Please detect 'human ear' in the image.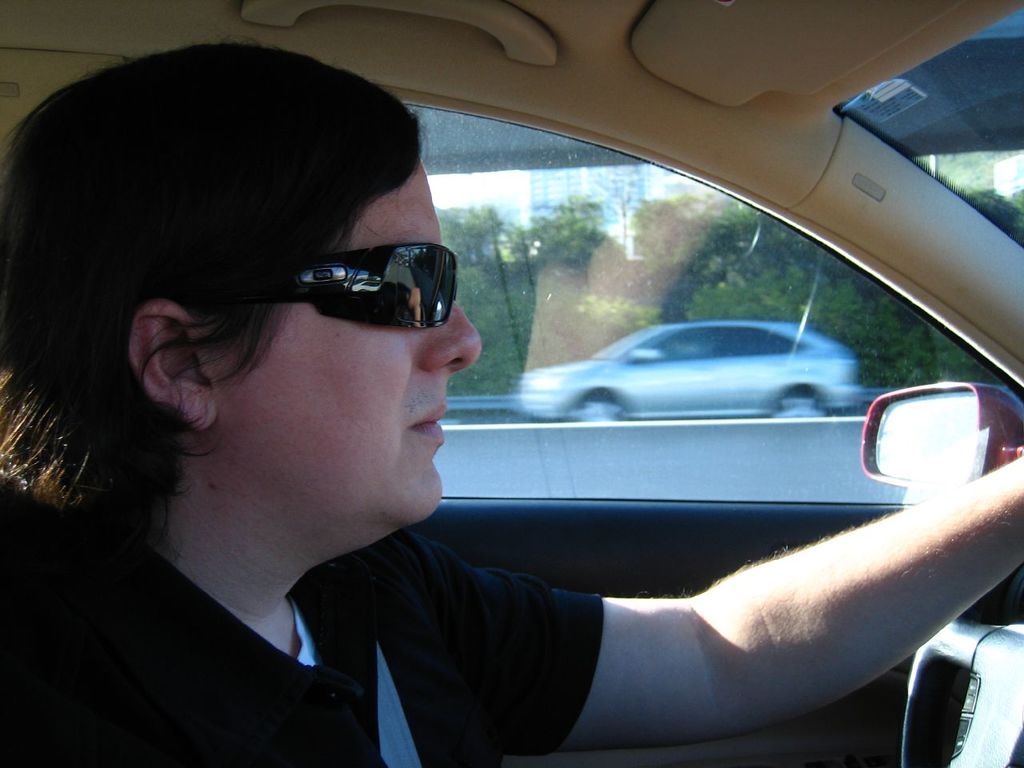
129, 299, 215, 430.
